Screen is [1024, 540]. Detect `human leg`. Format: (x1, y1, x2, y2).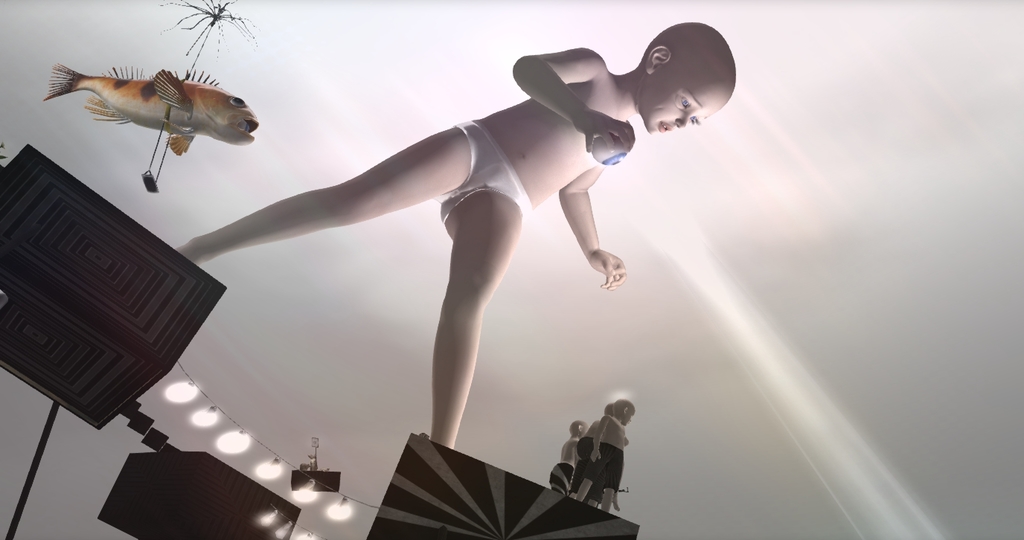
(175, 126, 481, 270).
